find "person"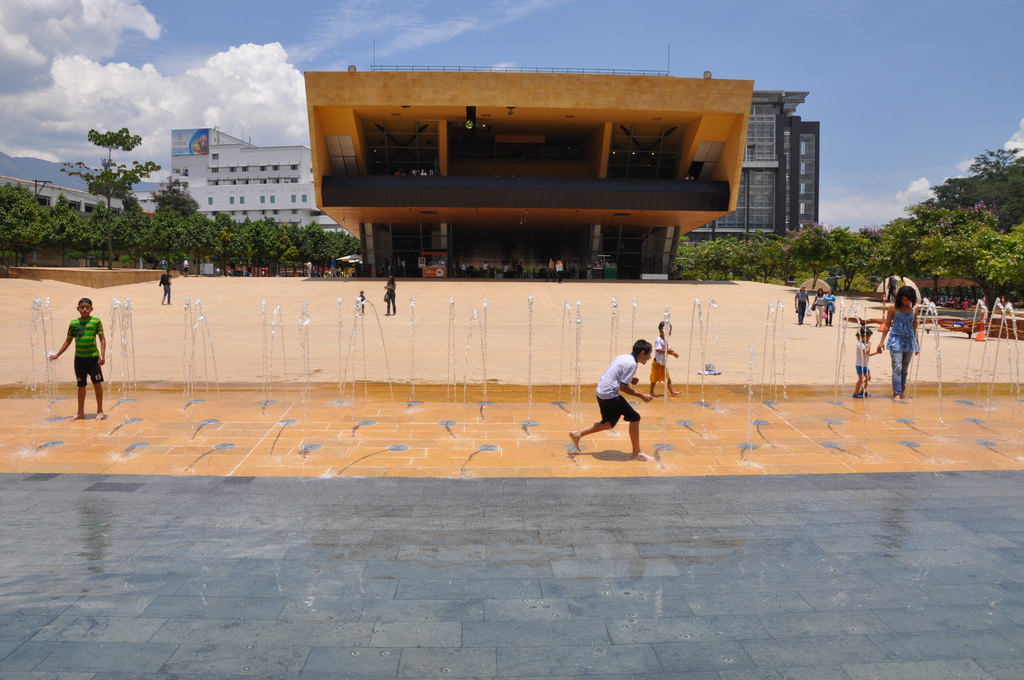
box(826, 288, 835, 327)
